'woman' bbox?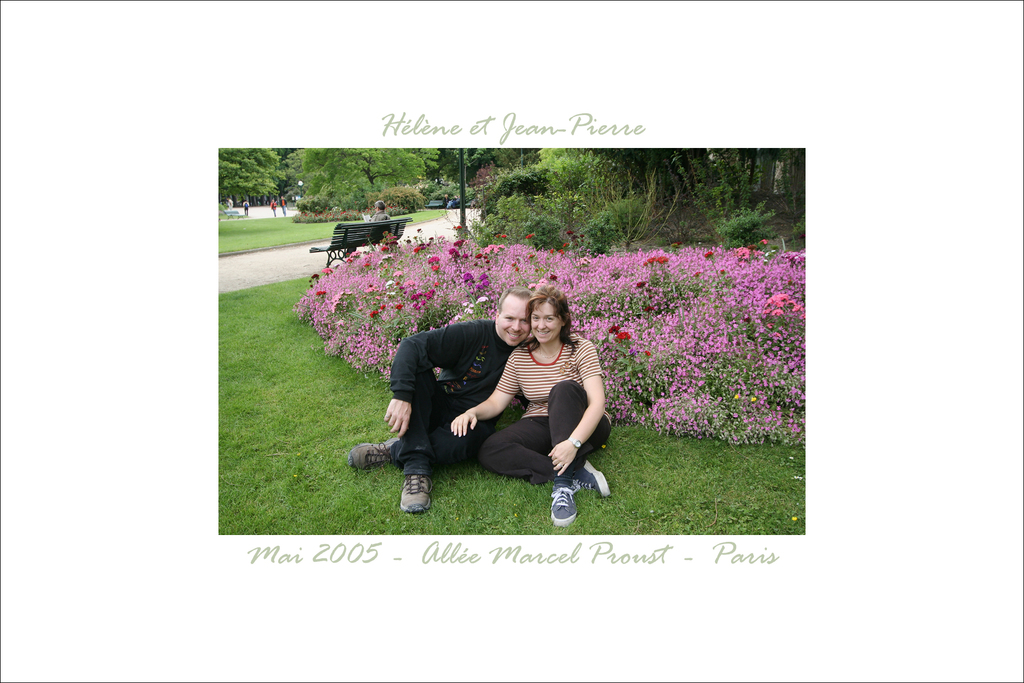
(x1=445, y1=282, x2=622, y2=519)
